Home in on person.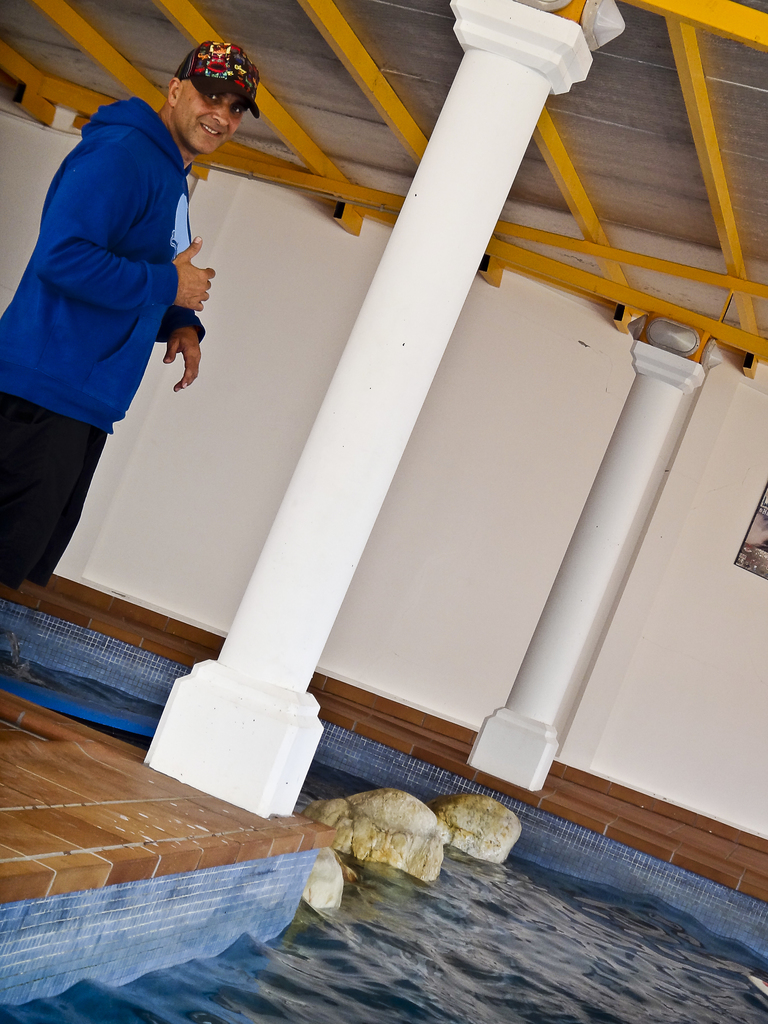
Homed in at pyautogui.locateOnScreen(19, 52, 243, 612).
